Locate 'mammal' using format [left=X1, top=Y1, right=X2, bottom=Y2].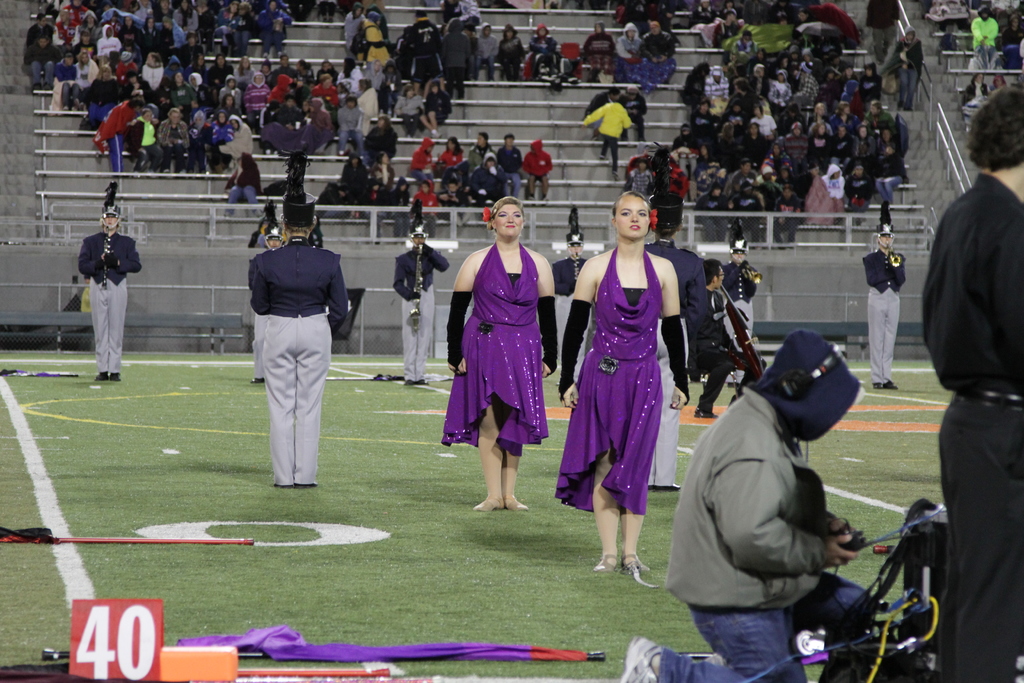
[left=413, top=178, right=441, bottom=235].
